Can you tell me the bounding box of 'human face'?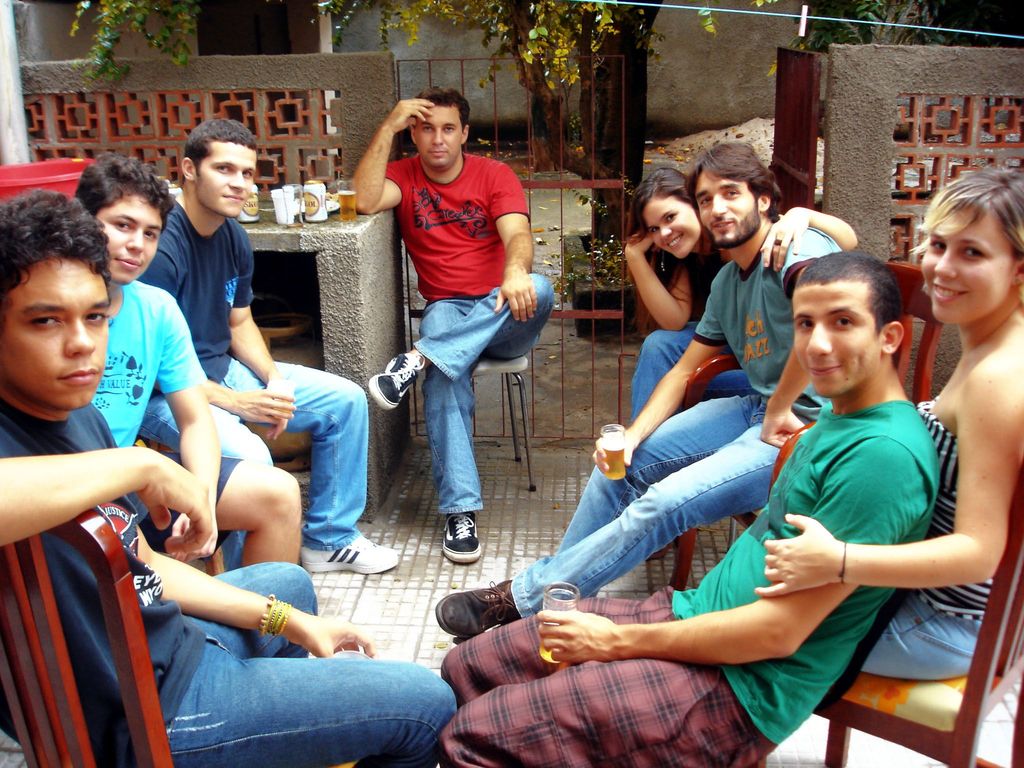
pyautogui.locateOnScreen(921, 212, 1019, 327).
